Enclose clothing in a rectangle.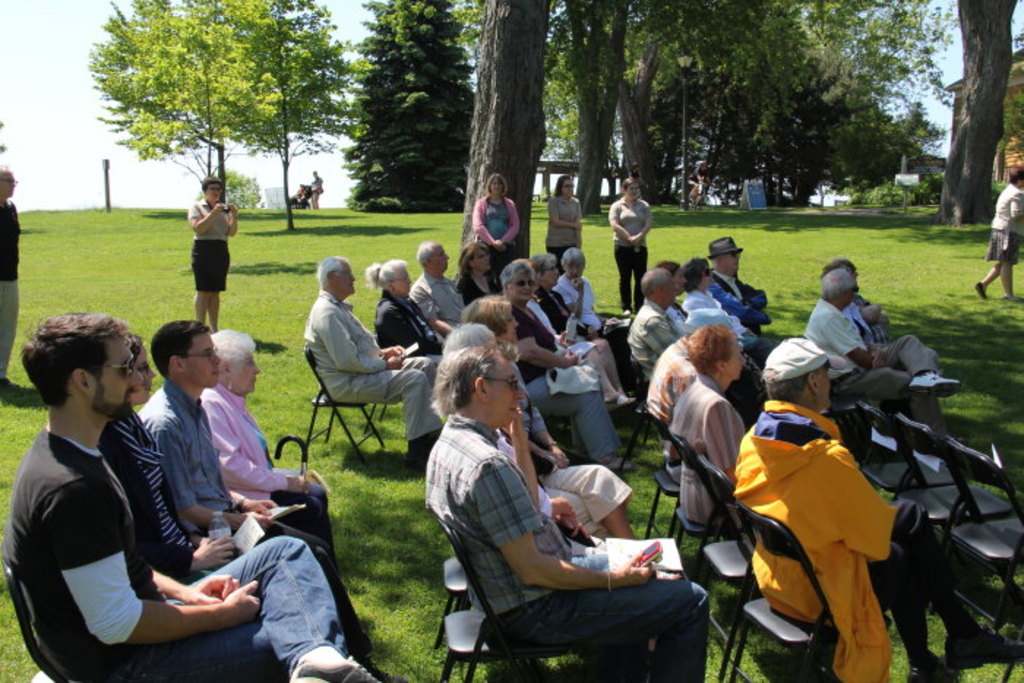
546,197,585,275.
